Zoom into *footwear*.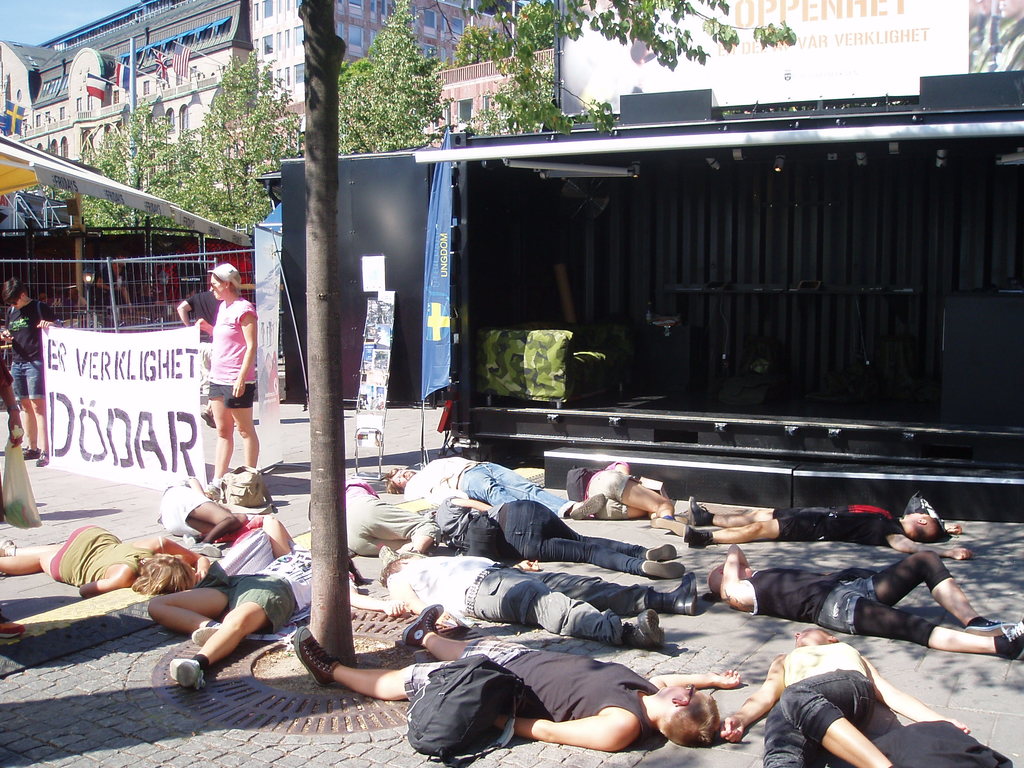
Zoom target: [648, 572, 701, 614].
